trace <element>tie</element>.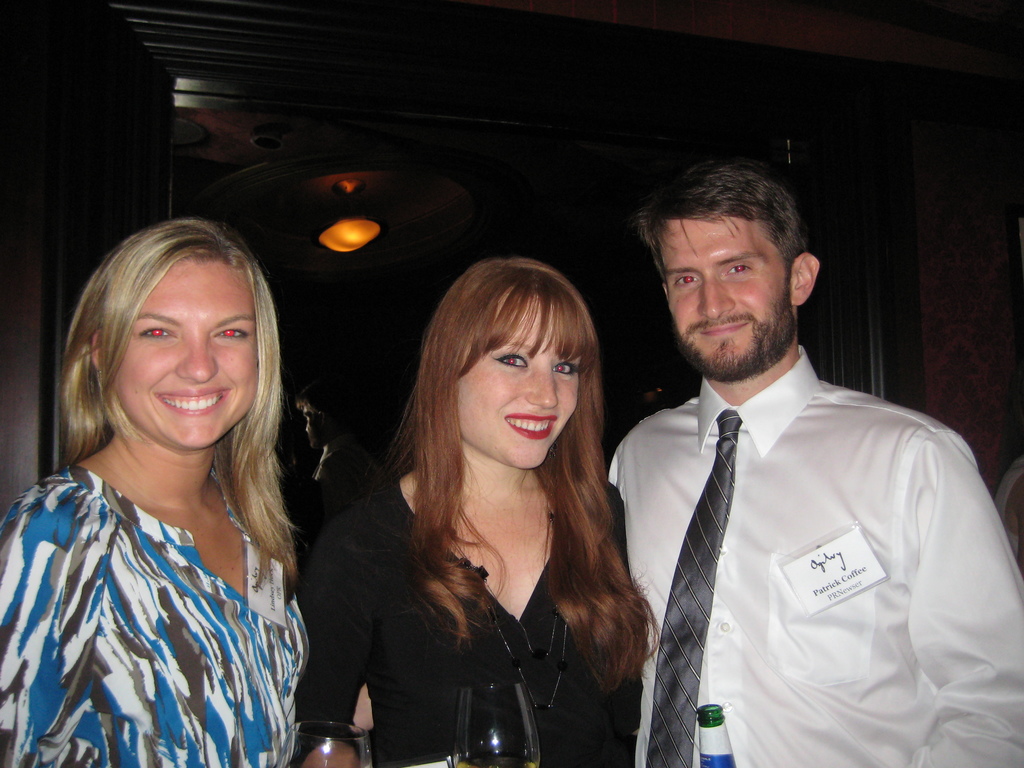
Traced to bbox(646, 404, 742, 767).
